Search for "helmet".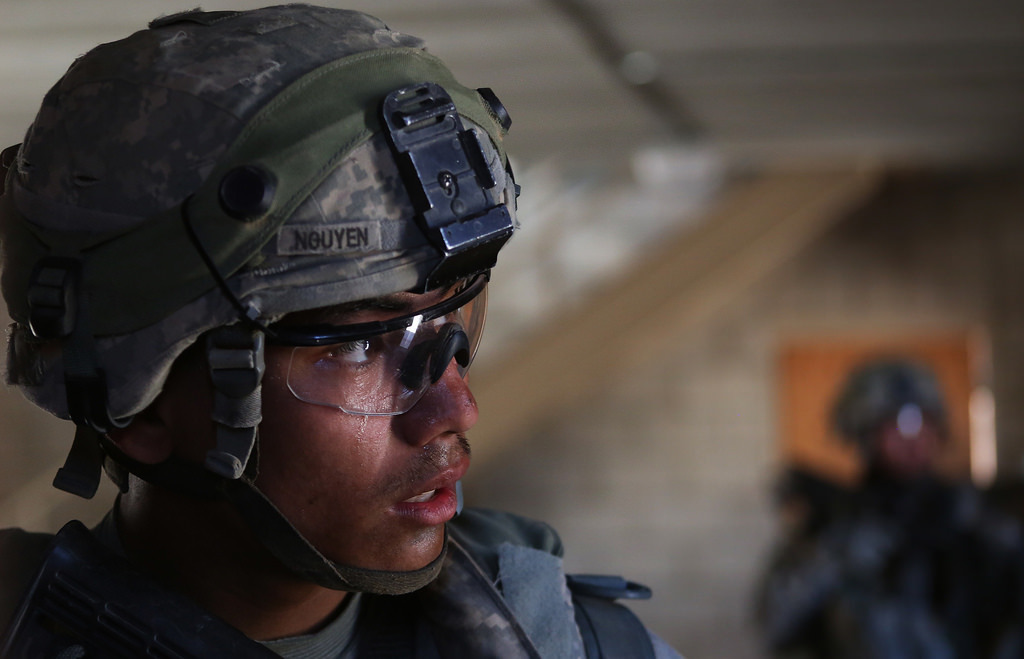
Found at 6 0 543 548.
